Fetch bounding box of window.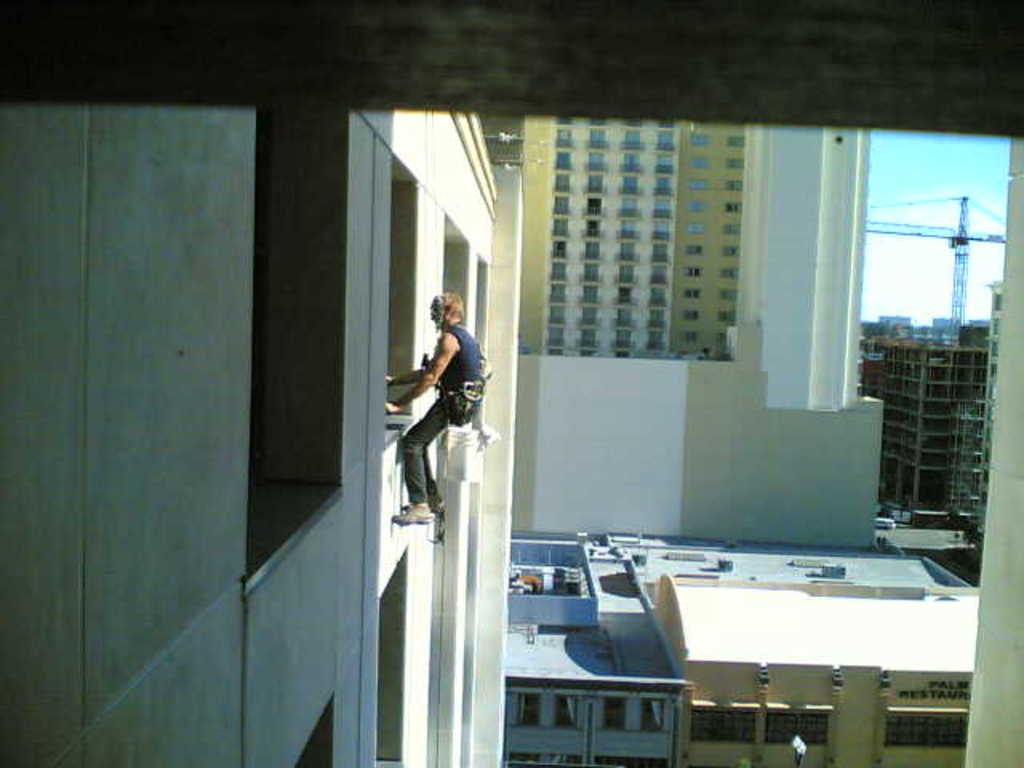
Bbox: box=[886, 715, 968, 750].
